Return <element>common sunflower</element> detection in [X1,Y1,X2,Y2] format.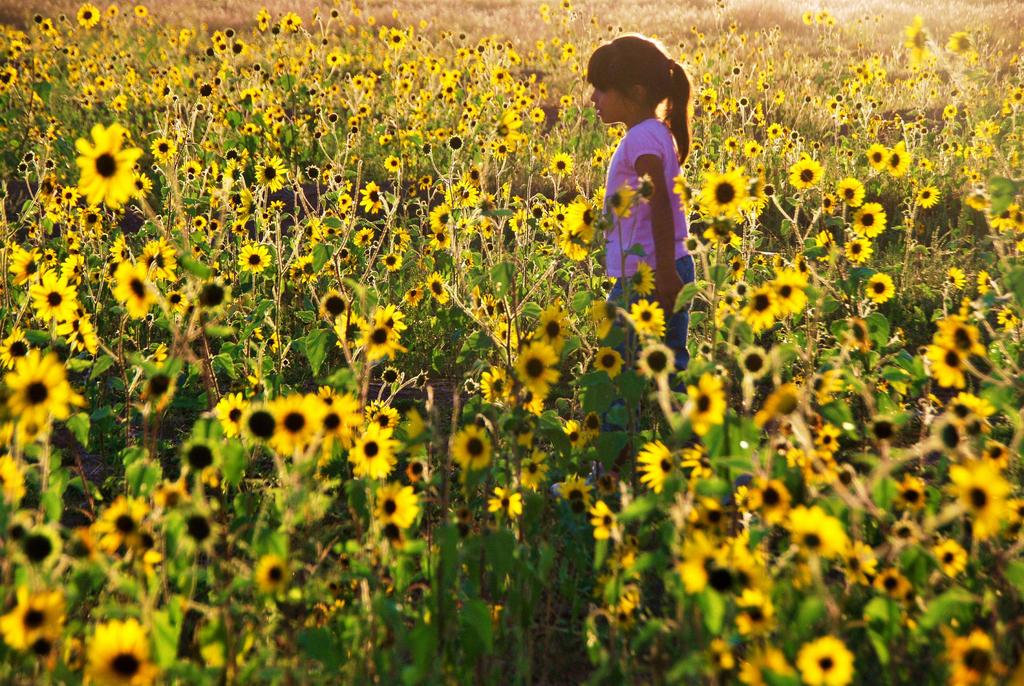
[255,407,368,444].
